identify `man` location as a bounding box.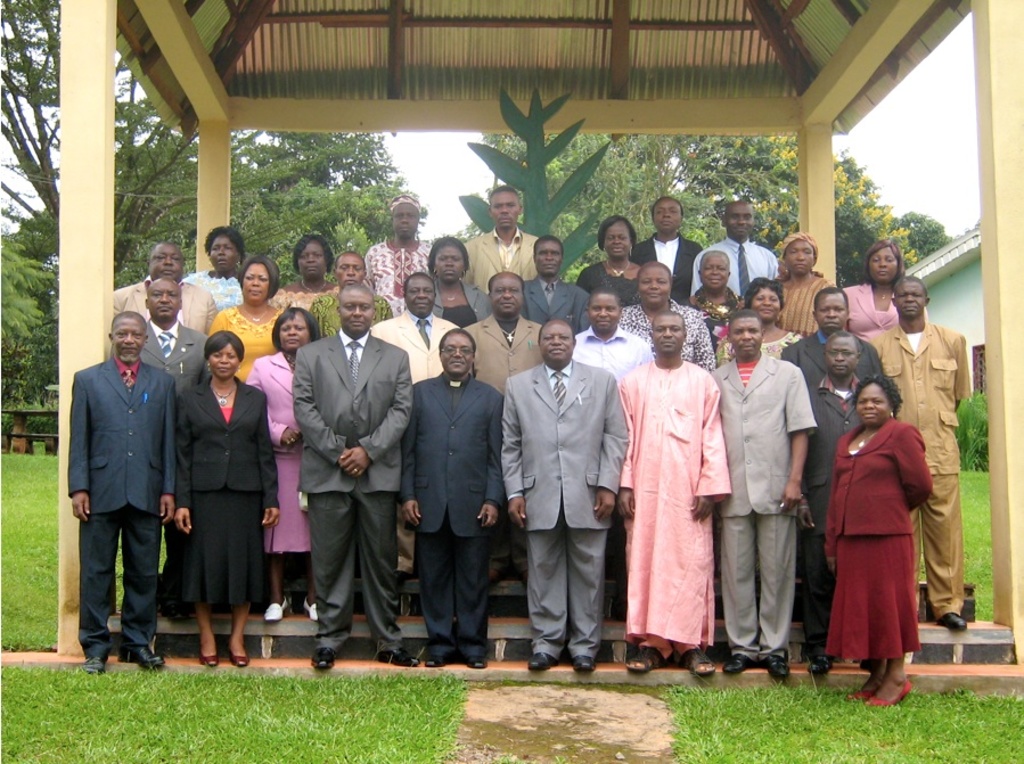
{"left": 570, "top": 284, "right": 661, "bottom": 616}.
